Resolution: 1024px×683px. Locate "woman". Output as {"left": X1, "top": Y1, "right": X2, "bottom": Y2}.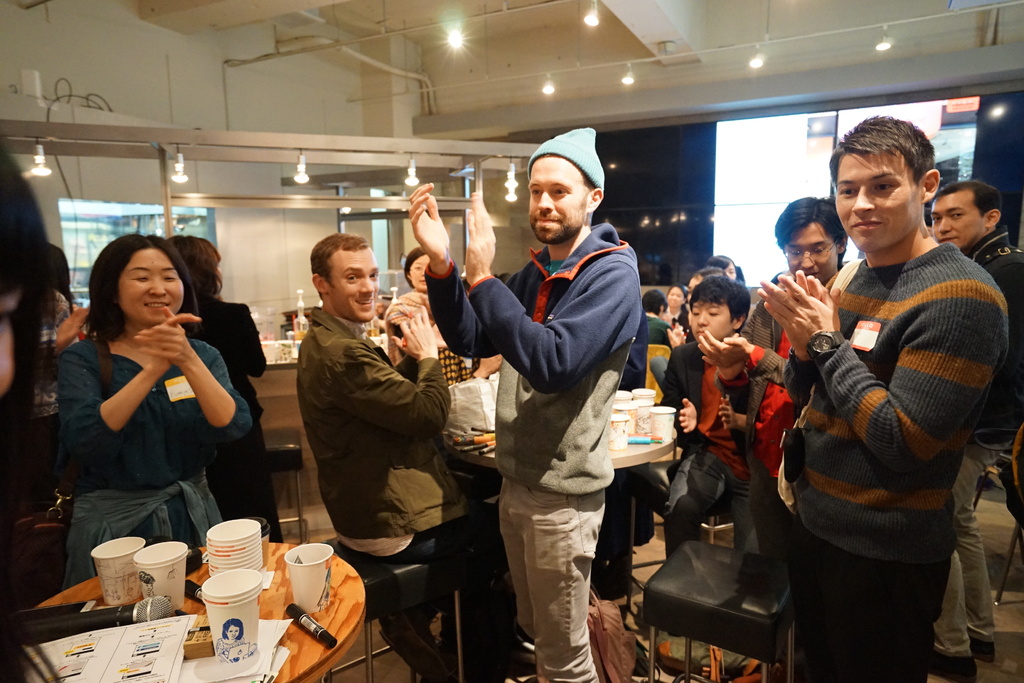
{"left": 644, "top": 289, "right": 675, "bottom": 349}.
